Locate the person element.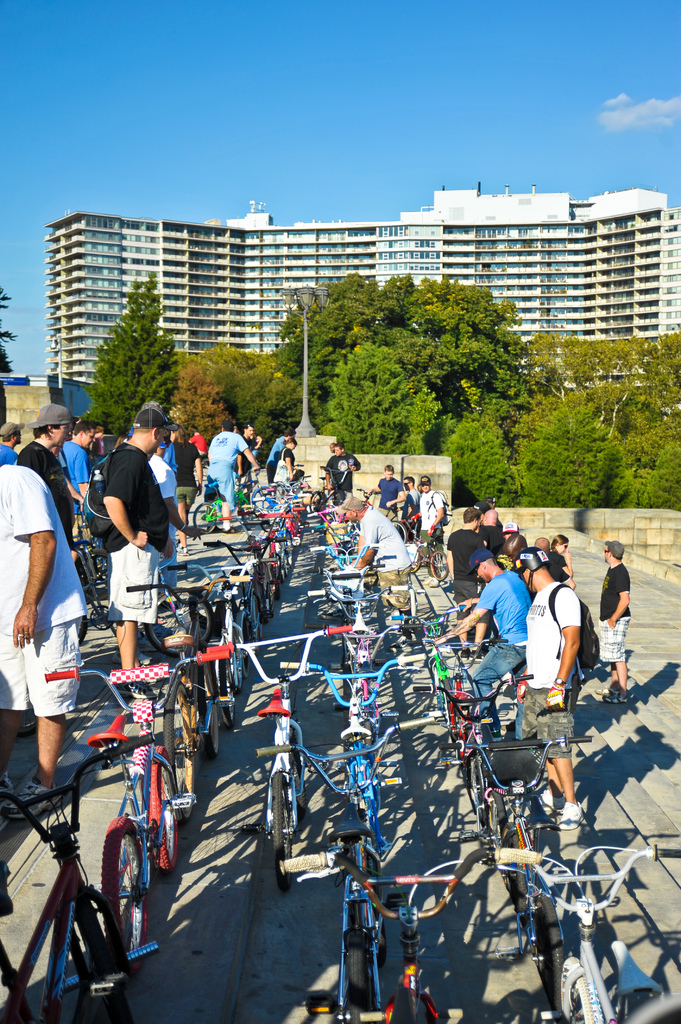
Element bbox: box(277, 438, 296, 489).
